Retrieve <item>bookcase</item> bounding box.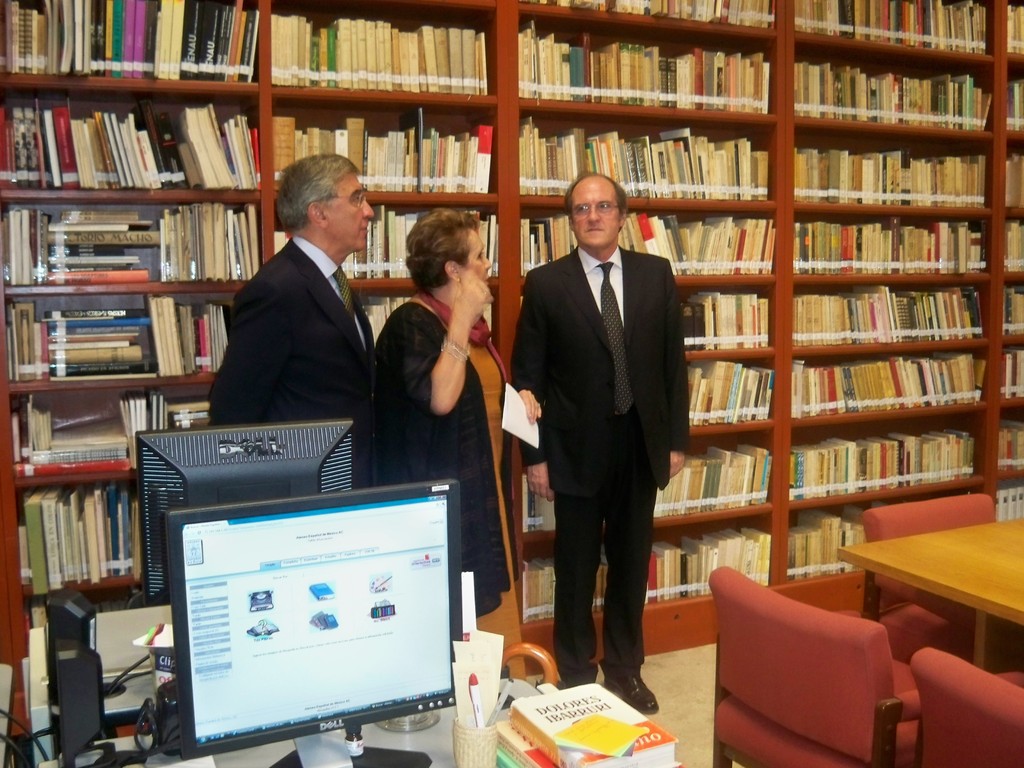
Bounding box: 0, 0, 1023, 755.
